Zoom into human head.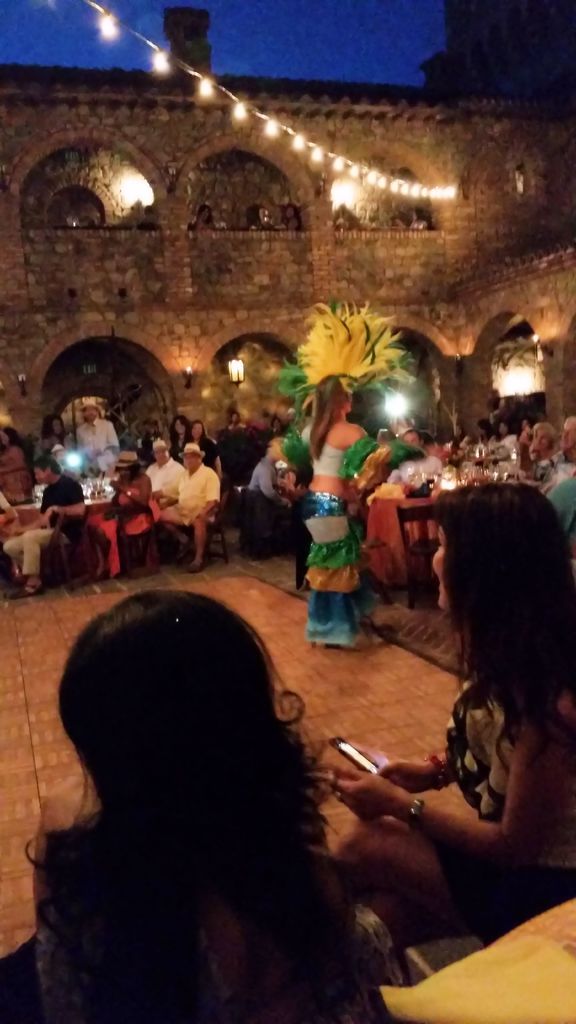
Zoom target: left=152, top=440, right=166, bottom=463.
